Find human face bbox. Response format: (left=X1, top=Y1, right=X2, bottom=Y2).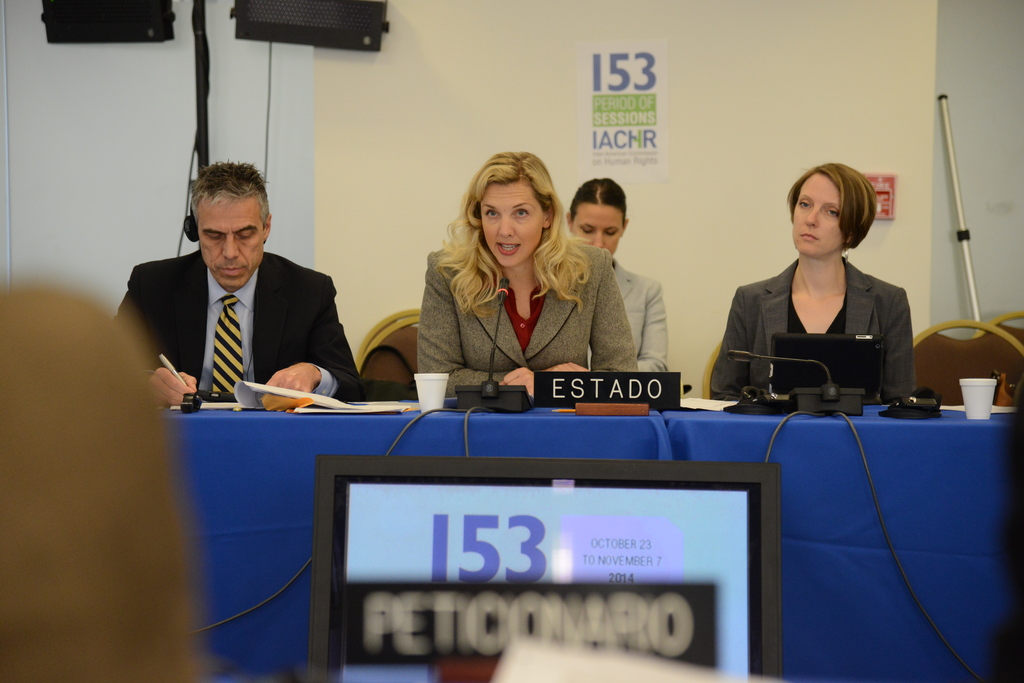
(left=794, top=173, right=843, bottom=253).
